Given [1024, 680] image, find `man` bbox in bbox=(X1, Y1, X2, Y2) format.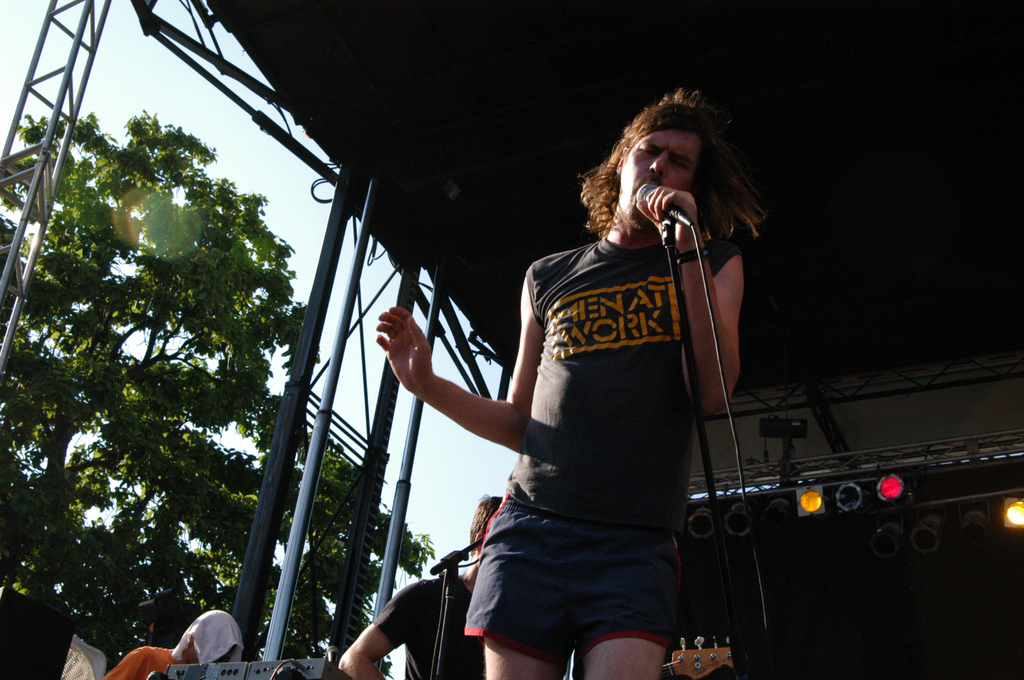
bbox=(340, 490, 514, 679).
